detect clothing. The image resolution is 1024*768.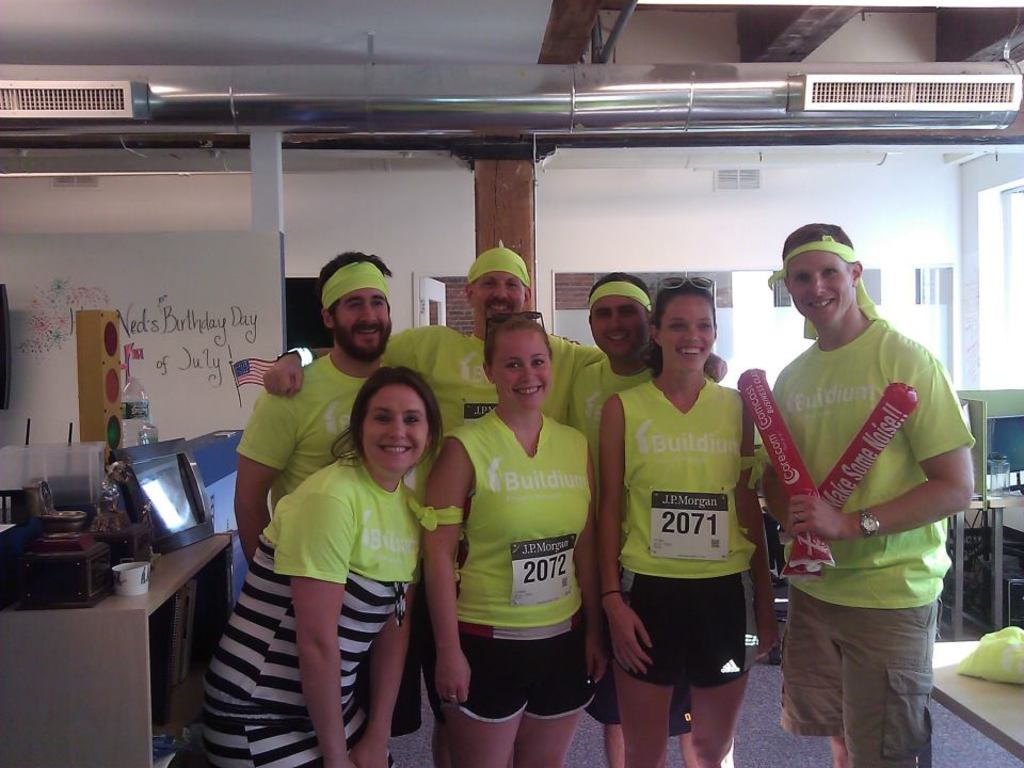
<region>397, 317, 596, 426</region>.
